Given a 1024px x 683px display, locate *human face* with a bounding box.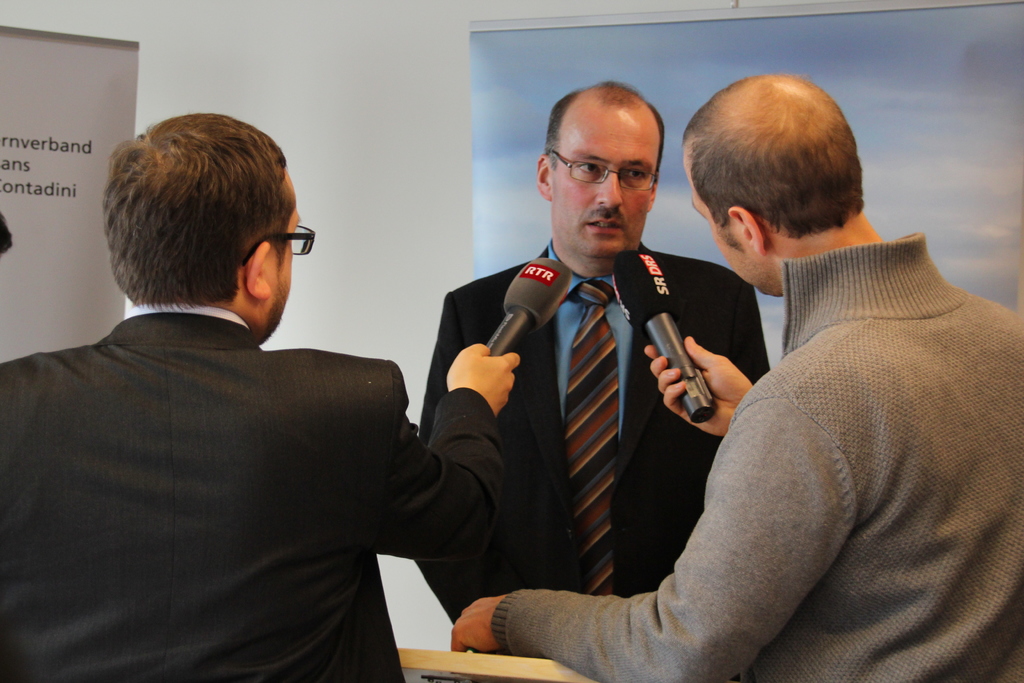
Located: {"x1": 553, "y1": 117, "x2": 650, "y2": 255}.
